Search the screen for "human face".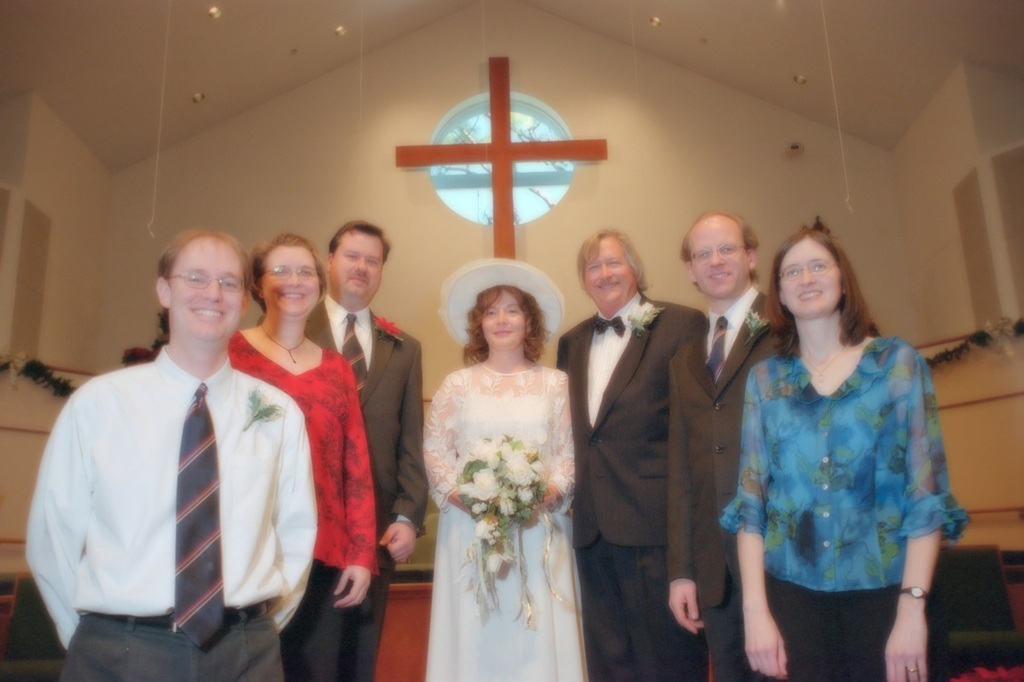
Found at l=332, t=231, r=385, b=311.
